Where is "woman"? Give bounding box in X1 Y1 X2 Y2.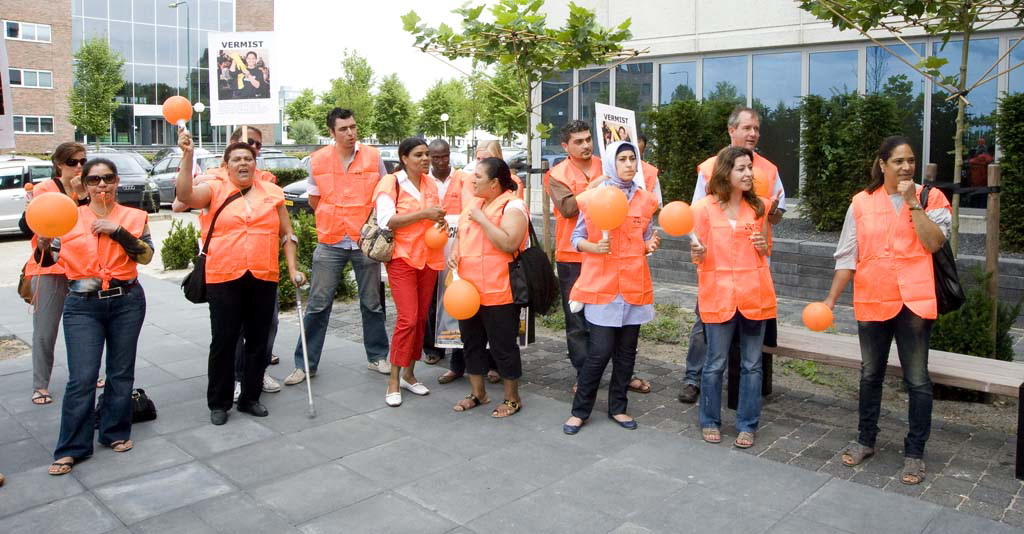
458 151 542 438.
